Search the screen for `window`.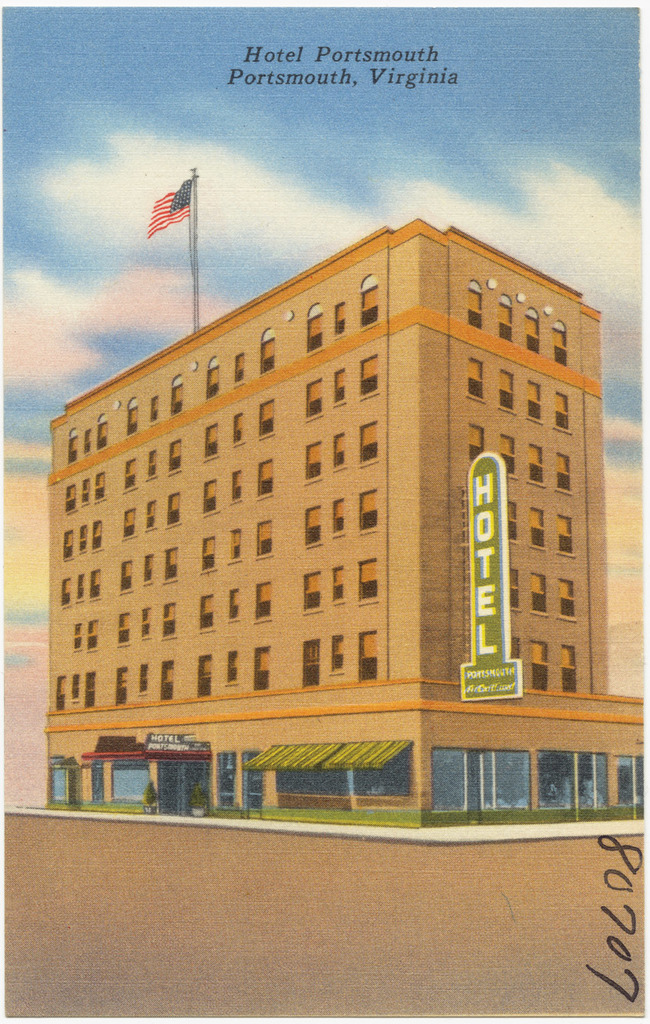
Found at l=358, t=418, r=379, b=467.
